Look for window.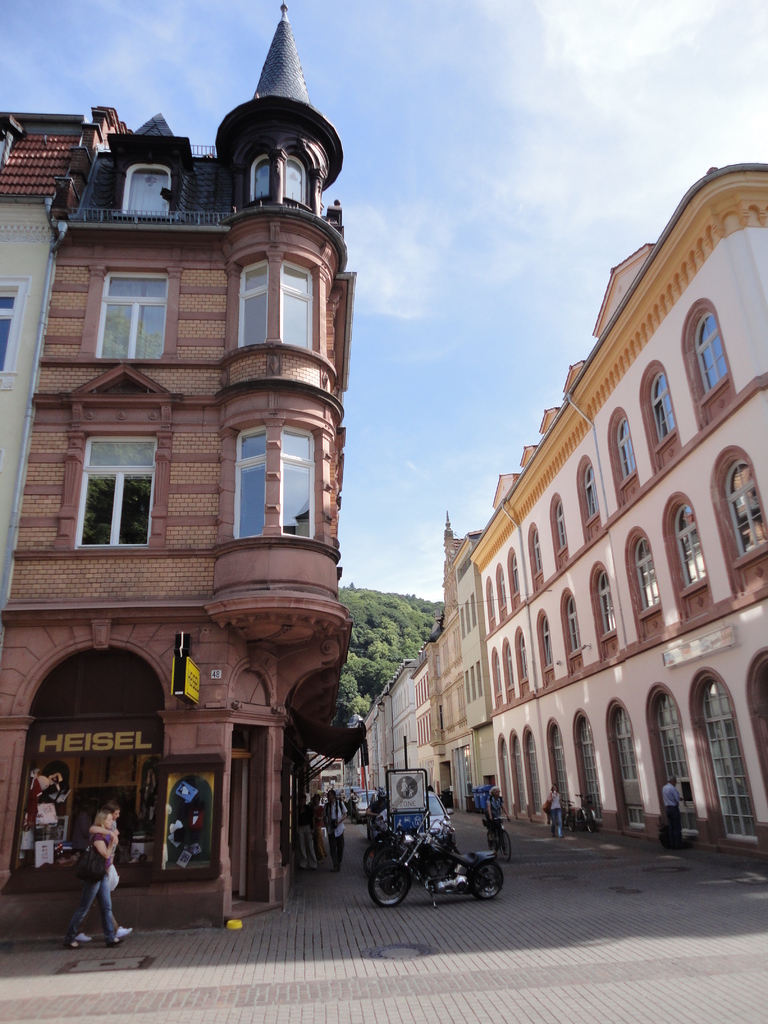
Found: bbox(506, 730, 532, 814).
